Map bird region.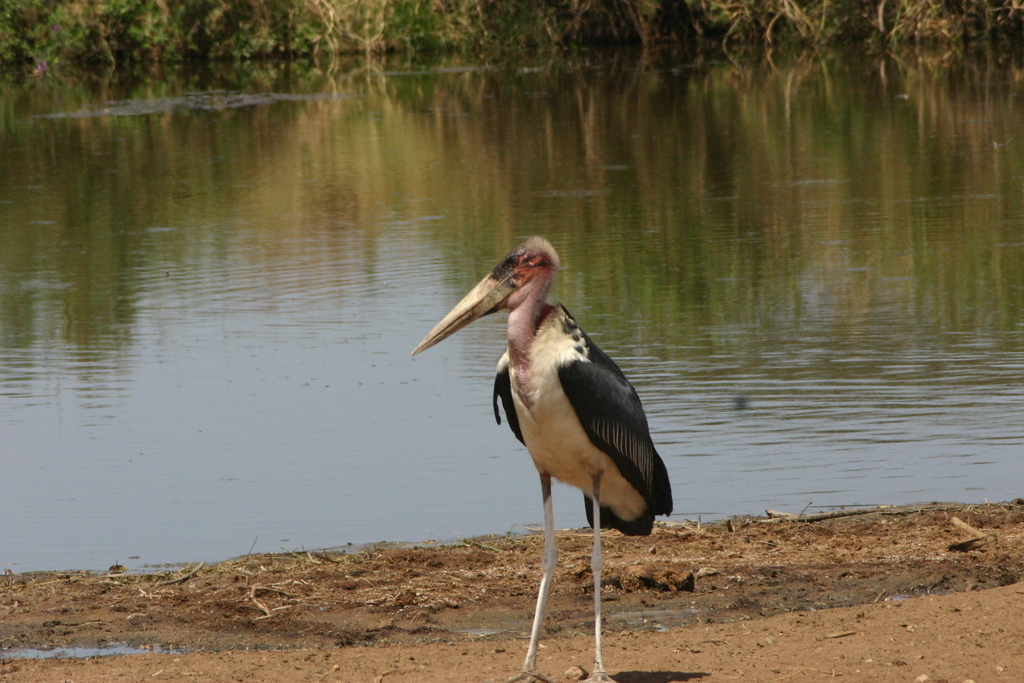
Mapped to <box>402,235,680,682</box>.
